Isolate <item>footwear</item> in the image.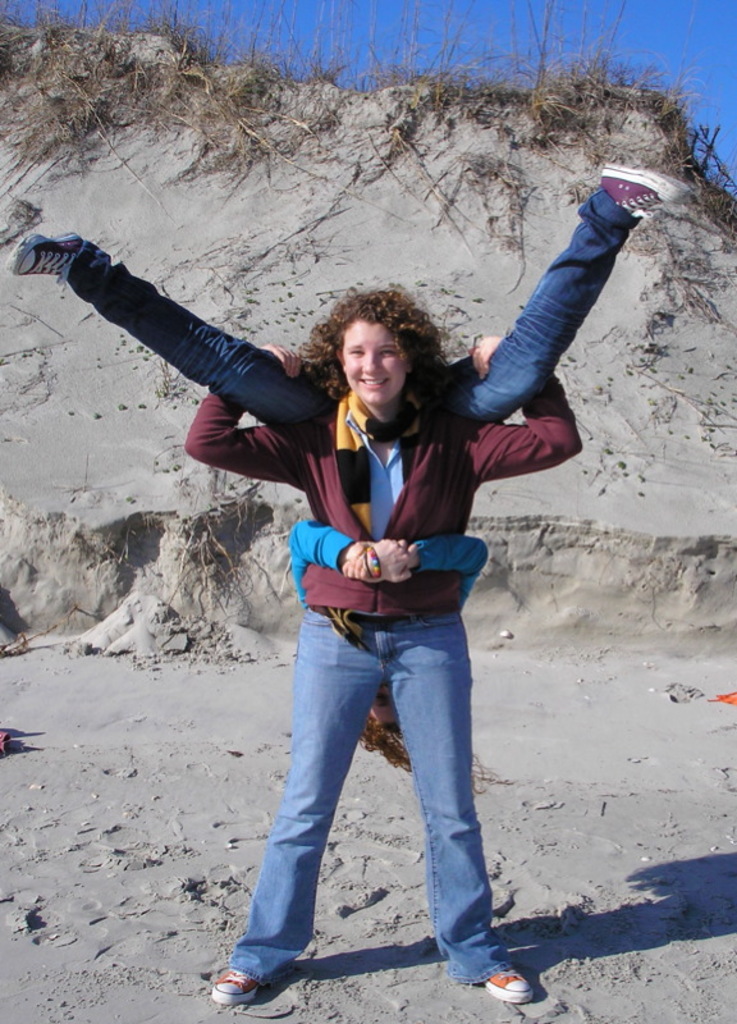
Isolated region: left=9, top=230, right=83, bottom=293.
